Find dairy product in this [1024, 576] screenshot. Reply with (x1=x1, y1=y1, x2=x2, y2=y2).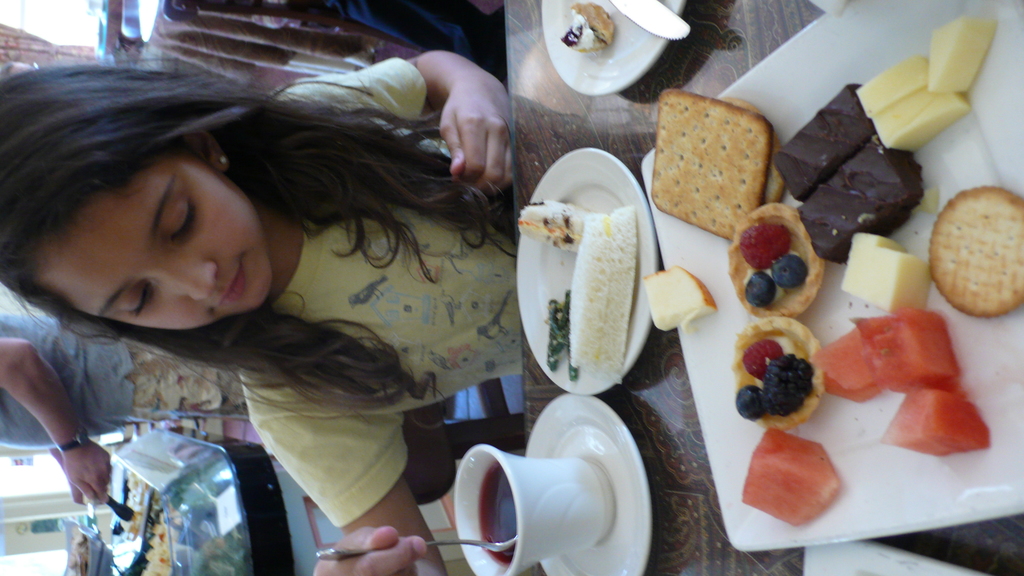
(x1=643, y1=260, x2=714, y2=319).
